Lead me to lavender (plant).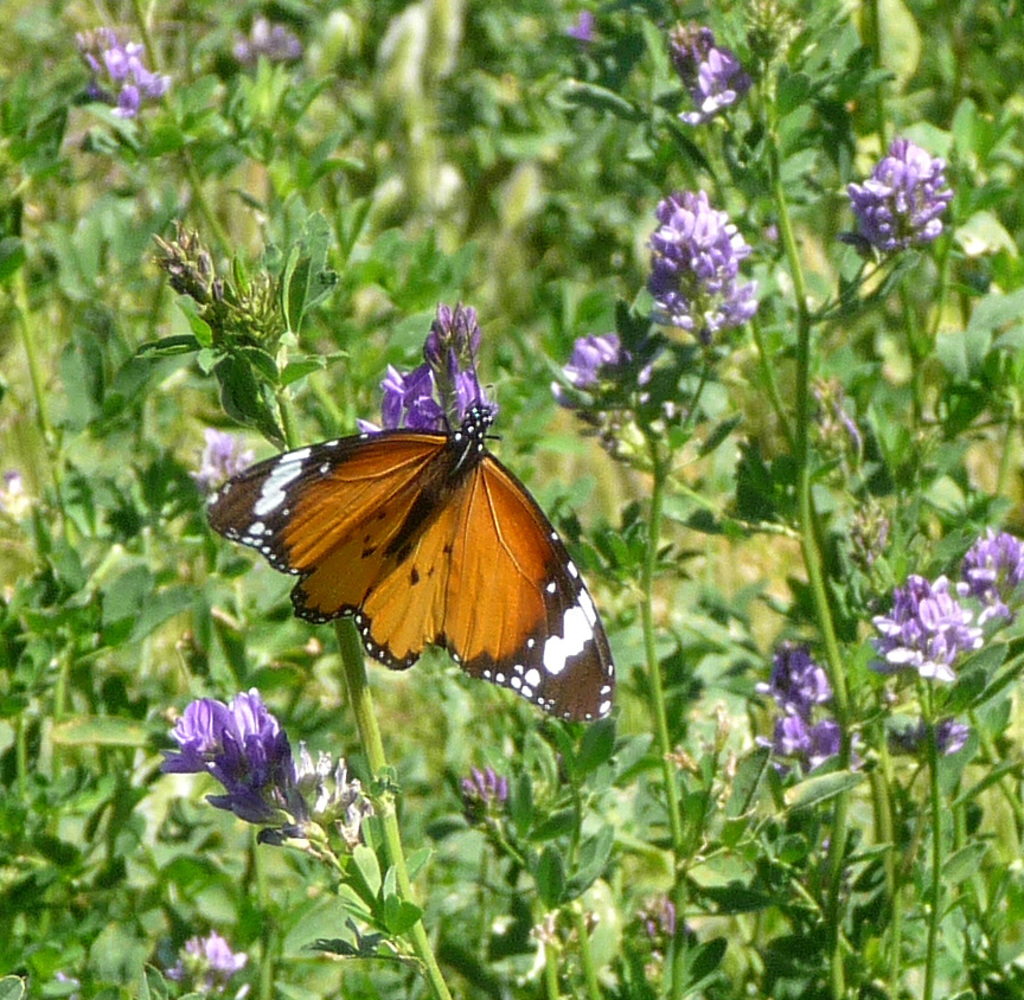
Lead to x1=179 y1=415 x2=264 y2=488.
